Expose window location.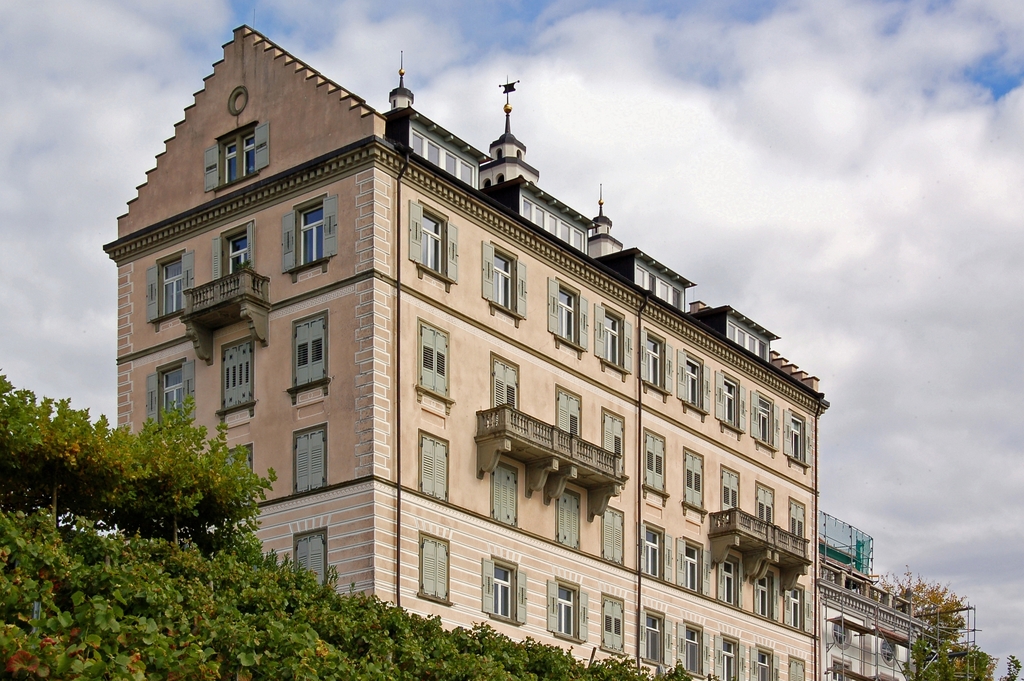
Exposed at [728, 326, 737, 349].
